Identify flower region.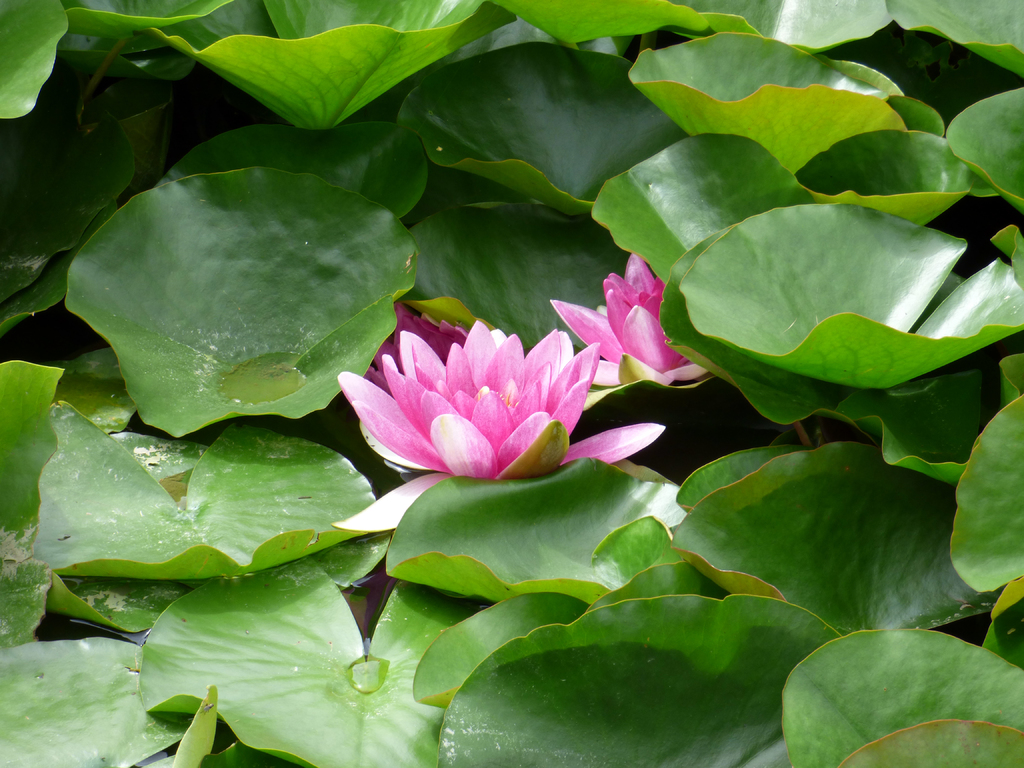
Region: bbox(325, 304, 665, 521).
